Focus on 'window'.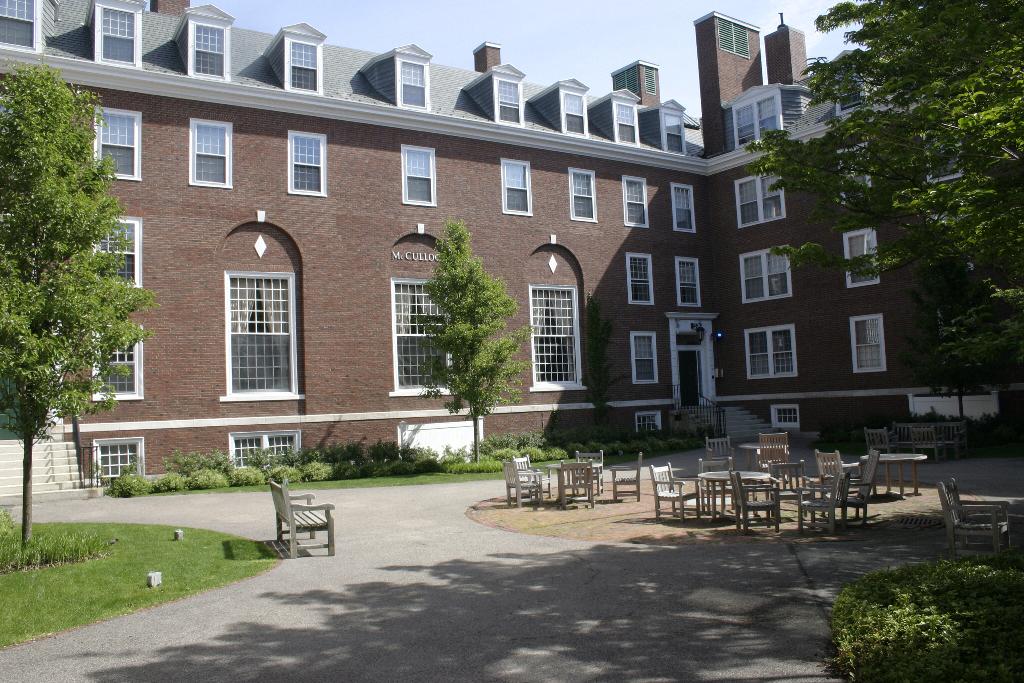
Focused at crop(400, 147, 435, 210).
